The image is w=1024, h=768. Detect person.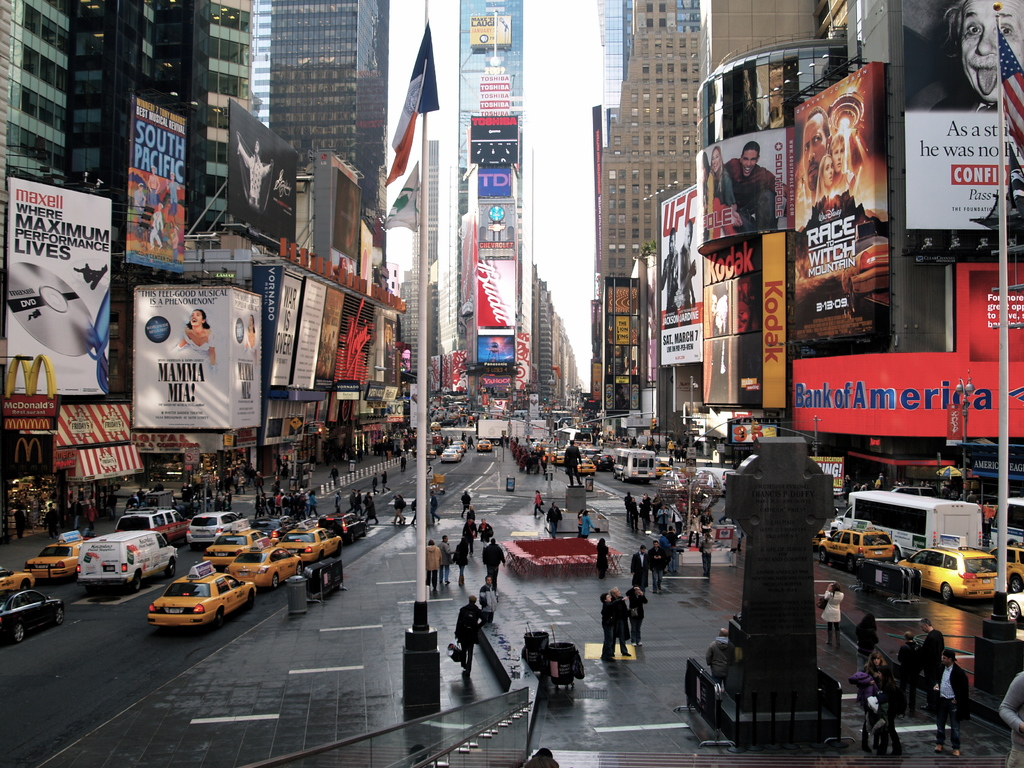
Detection: x1=481 y1=580 x2=500 y2=625.
